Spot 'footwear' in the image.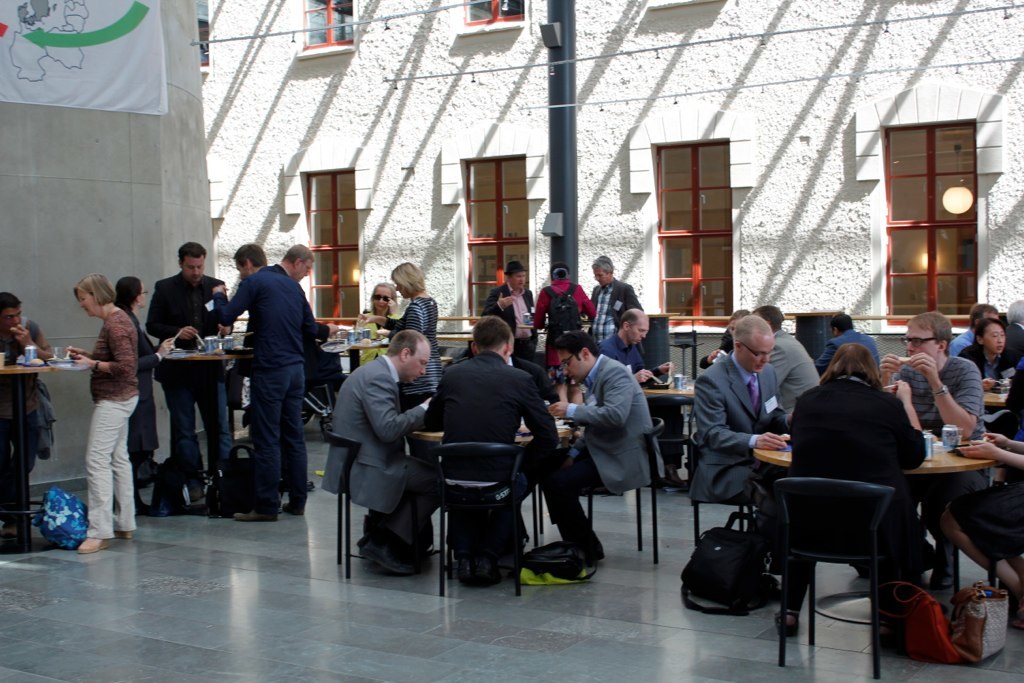
'footwear' found at [x1=110, y1=528, x2=126, y2=538].
